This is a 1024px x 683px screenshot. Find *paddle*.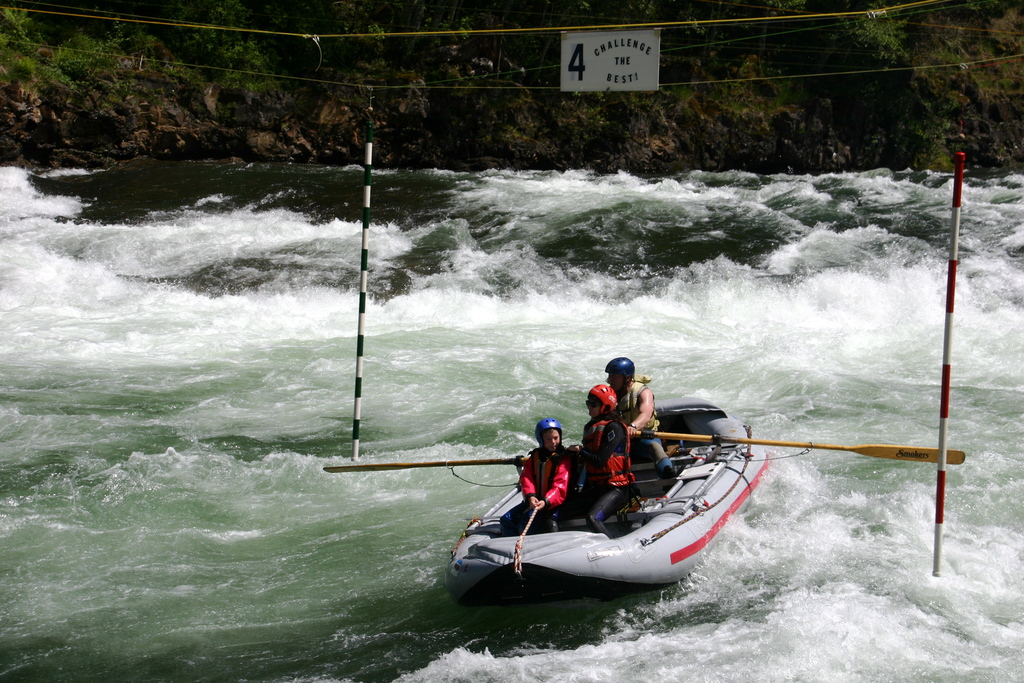
Bounding box: <region>643, 432, 967, 464</region>.
